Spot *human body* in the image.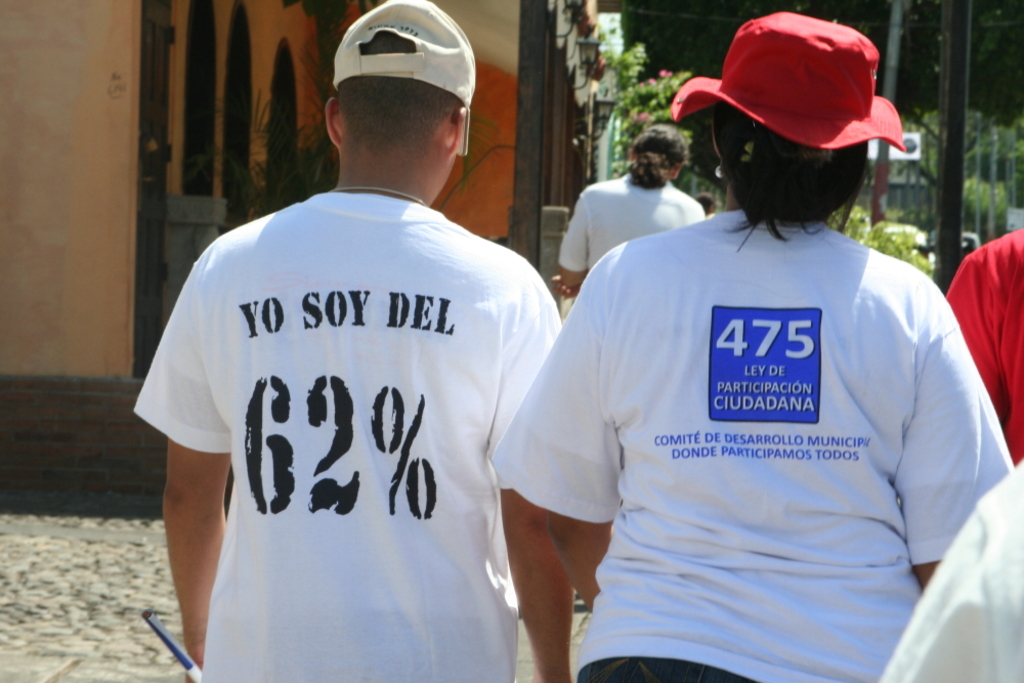
*human body* found at x1=155 y1=63 x2=563 y2=682.
